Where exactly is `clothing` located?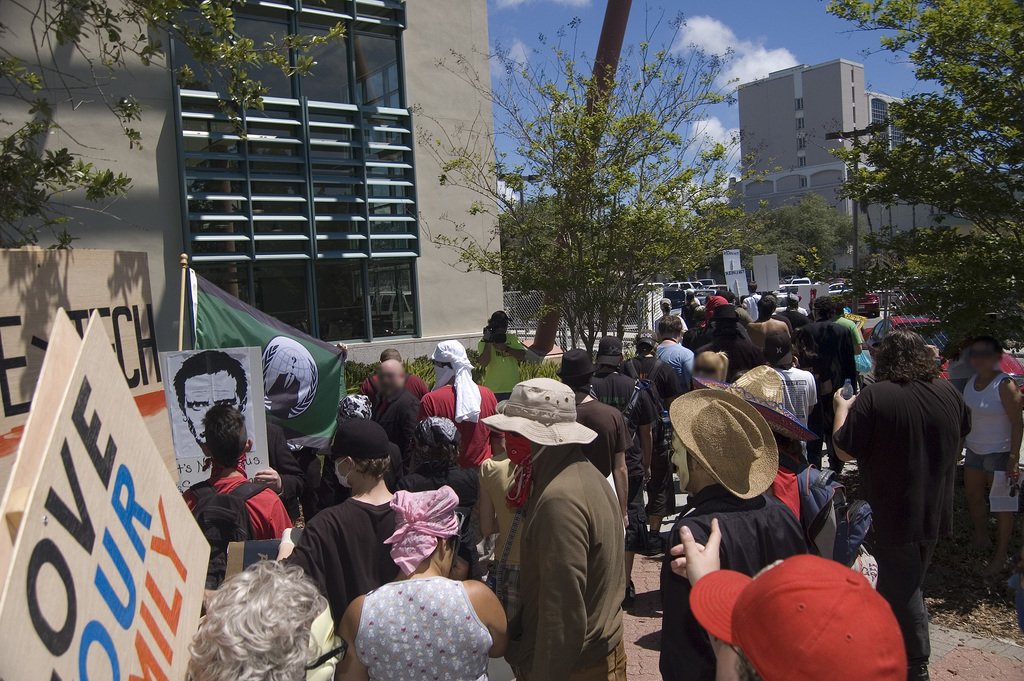
Its bounding box is <box>390,466,481,562</box>.
